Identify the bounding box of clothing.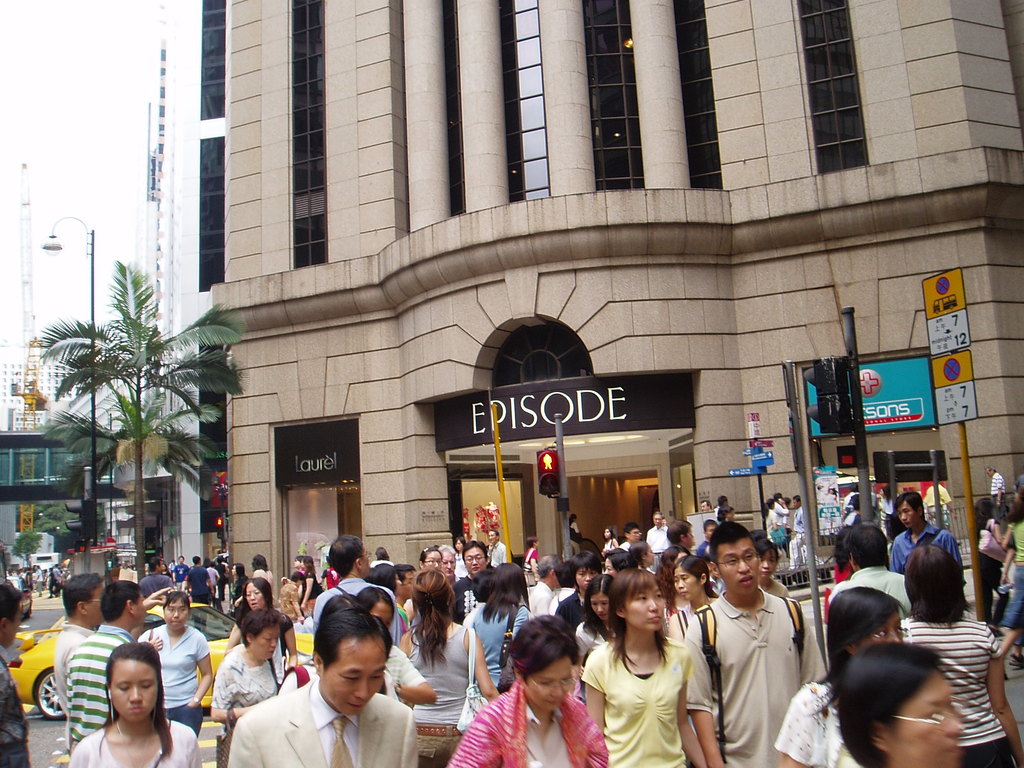
[x1=646, y1=524, x2=672, y2=569].
